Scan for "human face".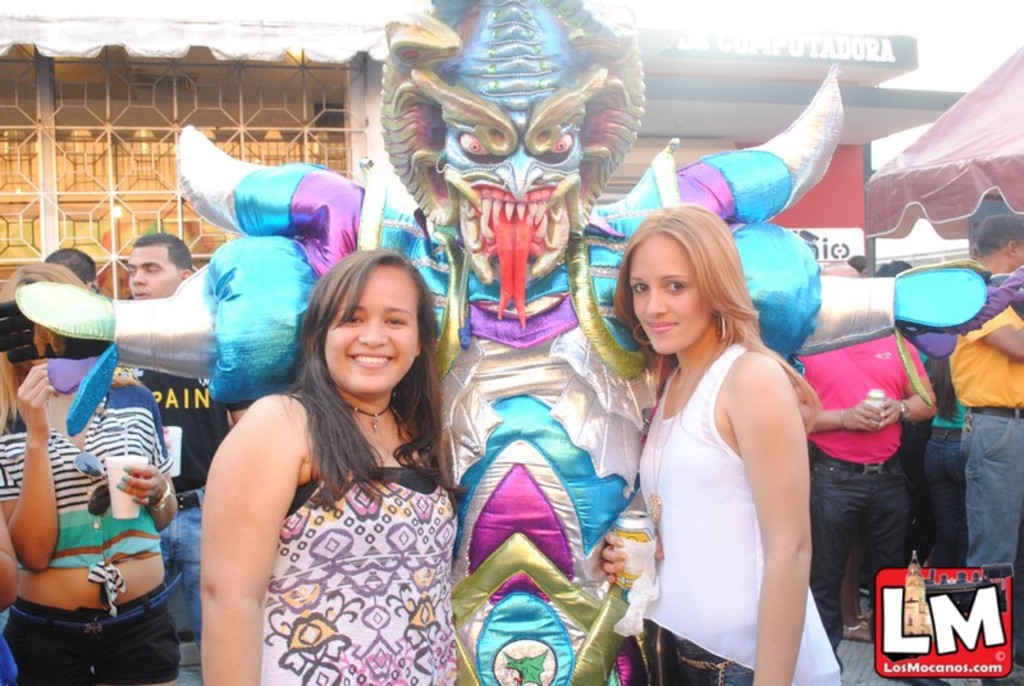
Scan result: <region>324, 261, 421, 394</region>.
